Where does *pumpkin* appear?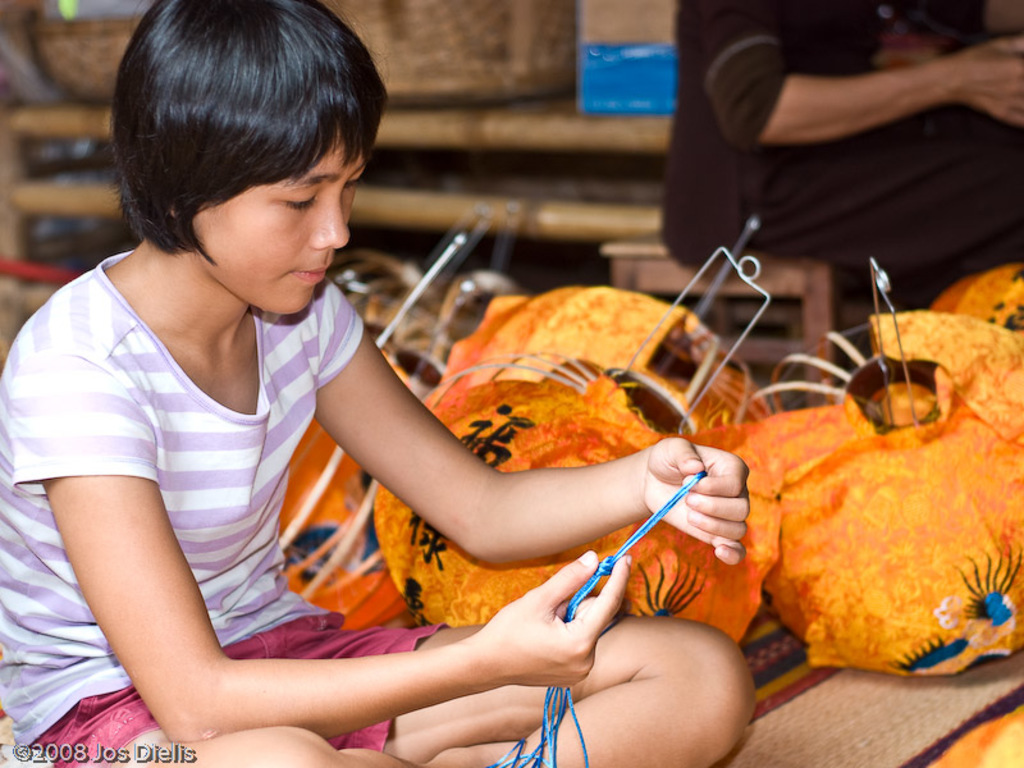
Appears at l=932, t=262, r=1023, b=332.
